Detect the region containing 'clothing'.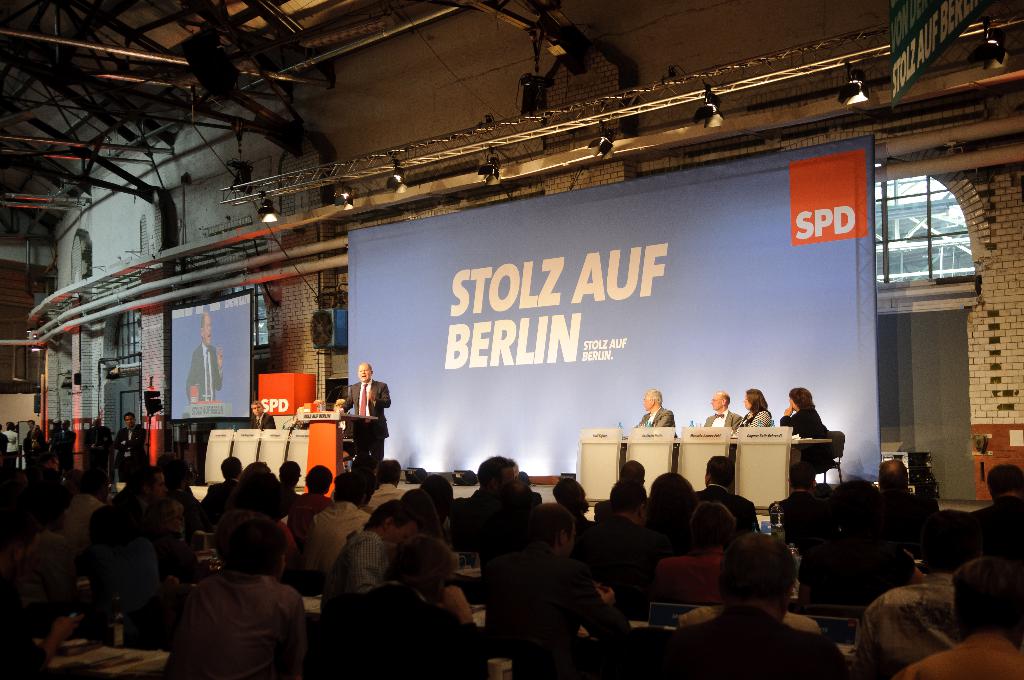
6/430/16/460.
